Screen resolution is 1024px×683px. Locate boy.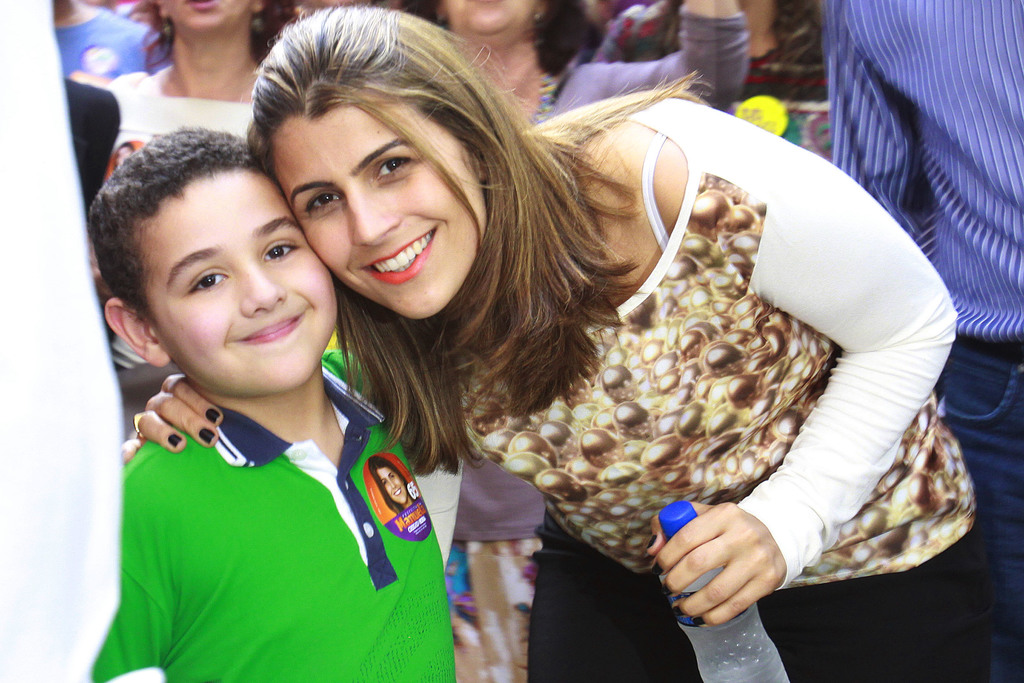
[88, 115, 458, 680].
